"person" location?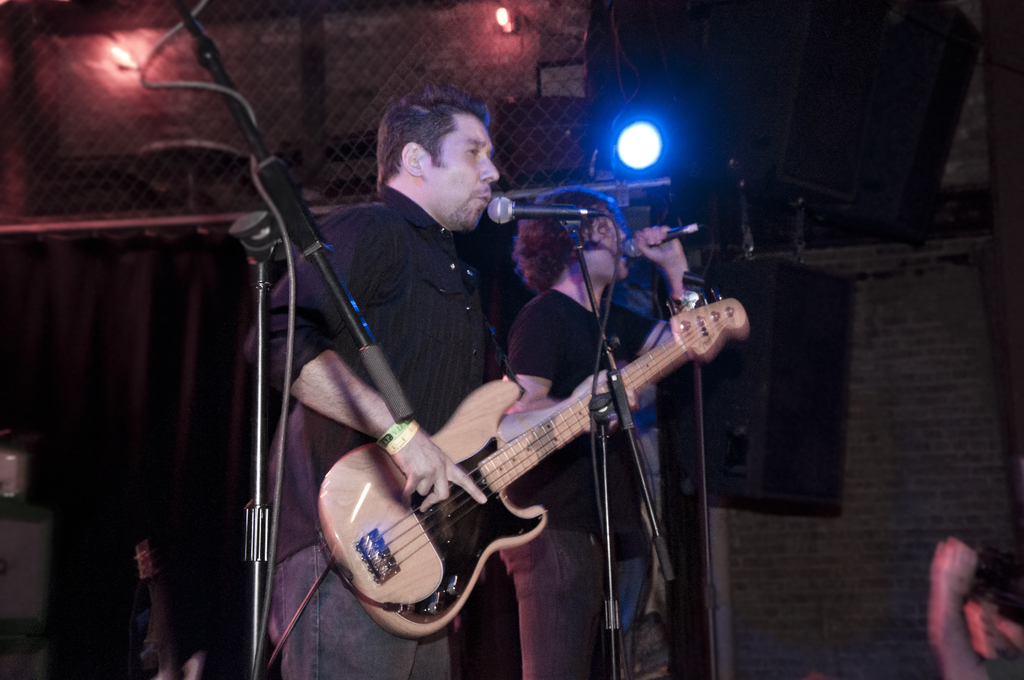
x1=495 y1=176 x2=689 y2=679
